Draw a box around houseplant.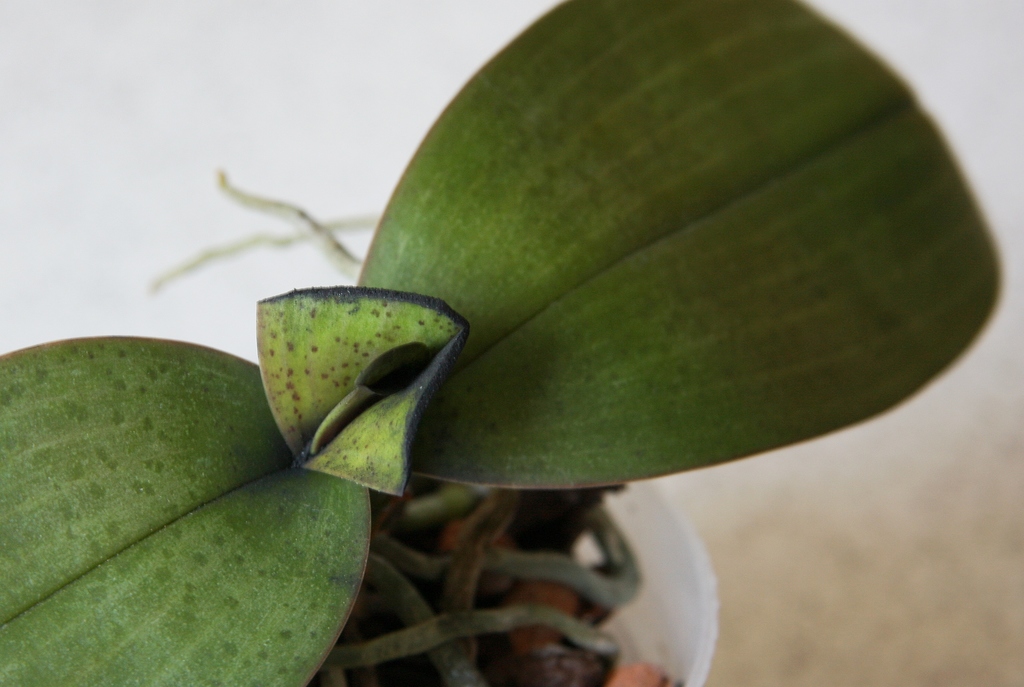
[0, 0, 1001, 686].
